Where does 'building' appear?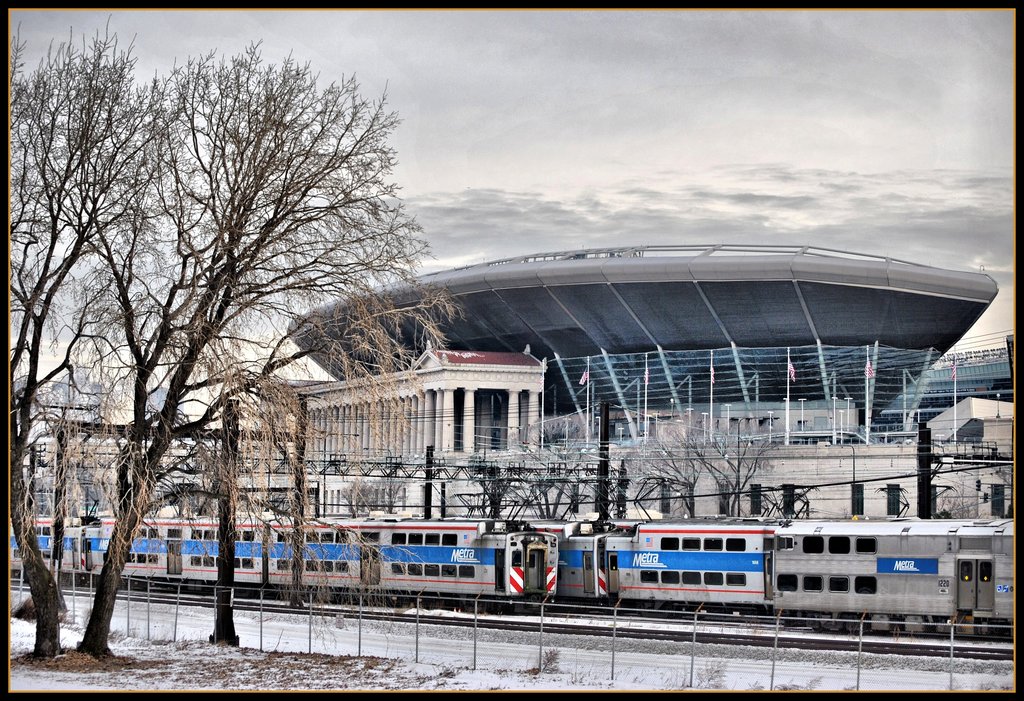
Appears at box=[287, 247, 996, 513].
